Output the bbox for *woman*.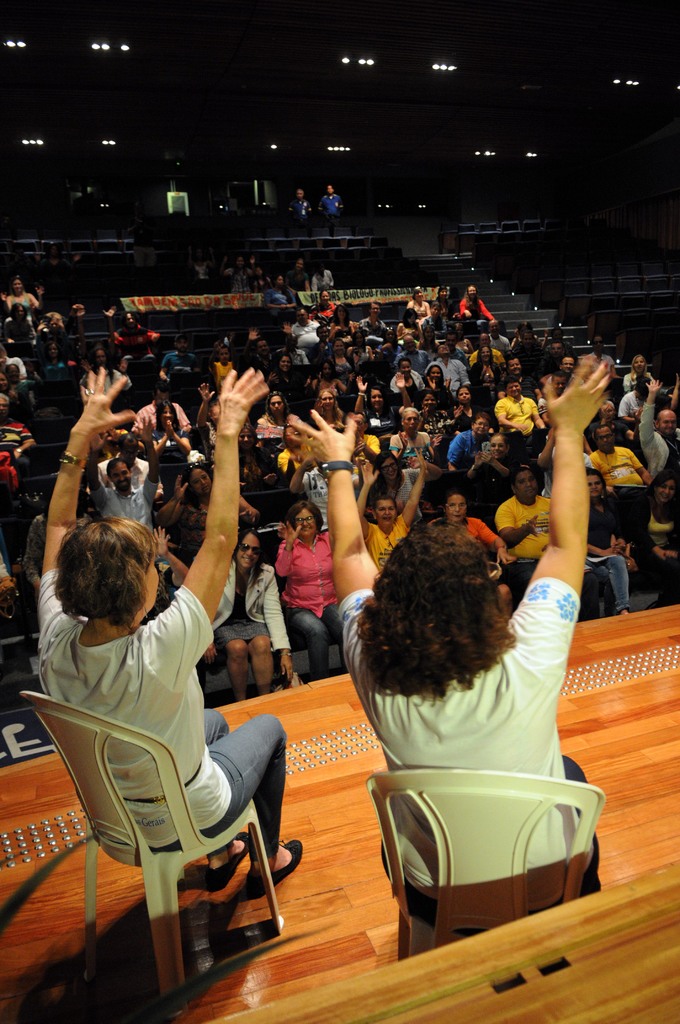
detection(625, 353, 655, 391).
